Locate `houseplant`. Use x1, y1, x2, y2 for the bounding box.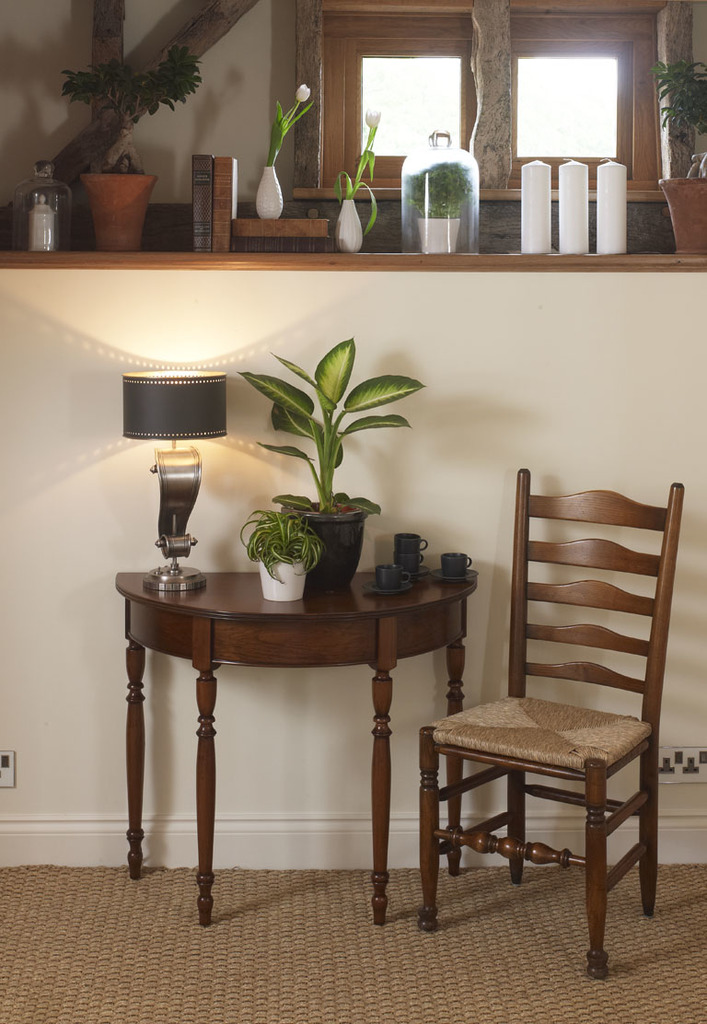
258, 80, 319, 219.
